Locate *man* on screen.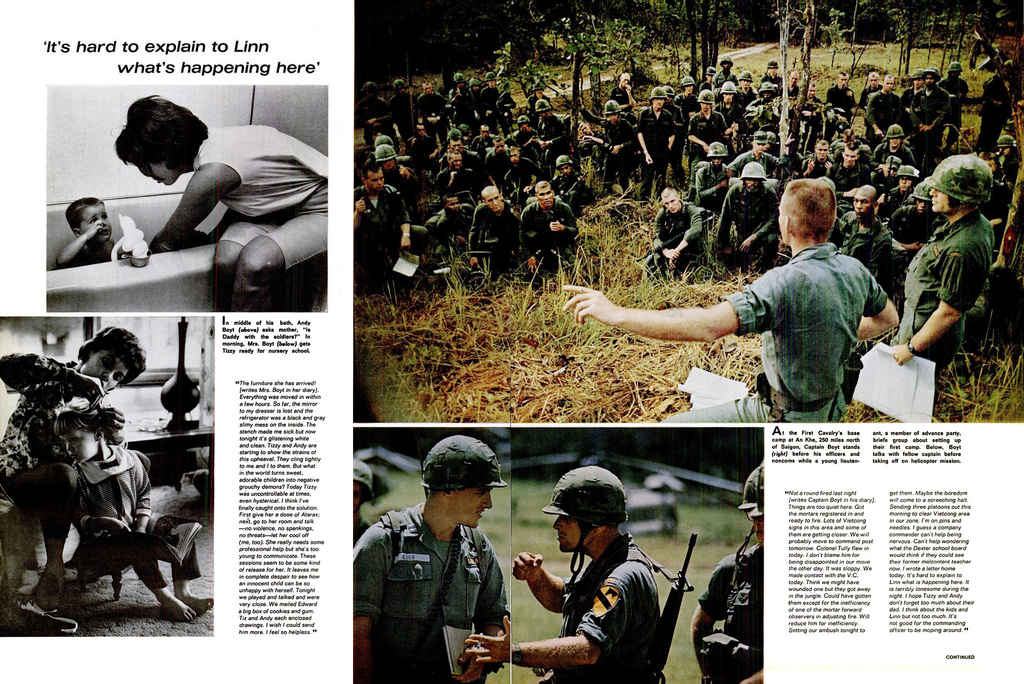
On screen at bbox=(468, 468, 662, 683).
